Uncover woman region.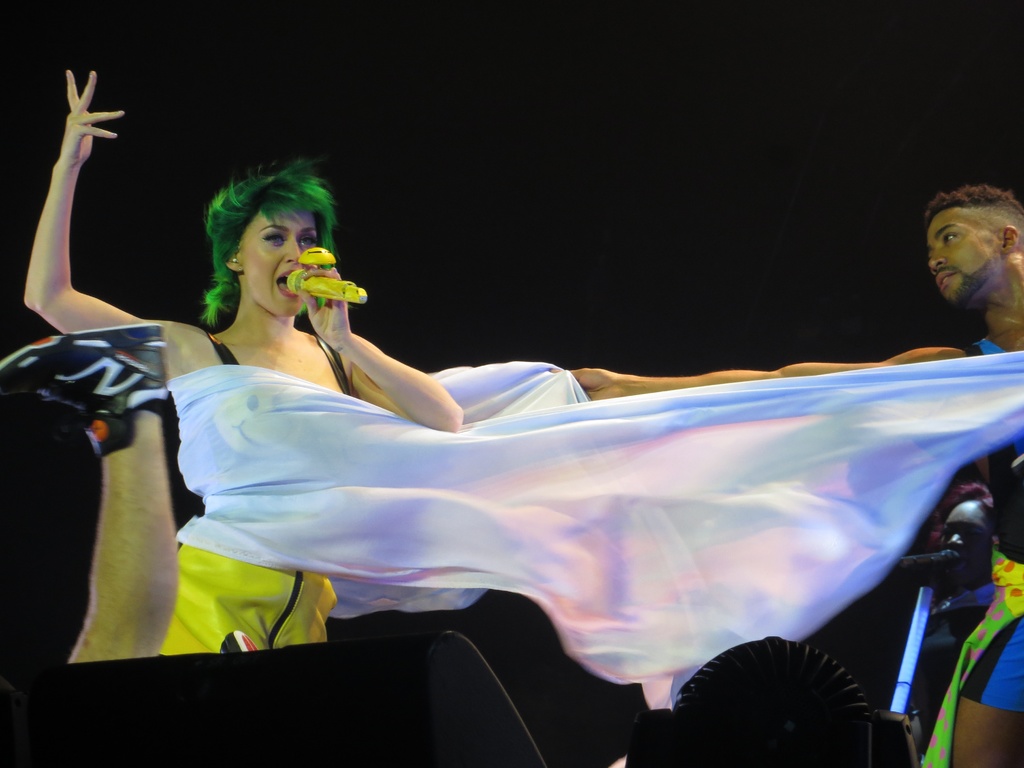
Uncovered: x1=28 y1=51 x2=1023 y2=723.
